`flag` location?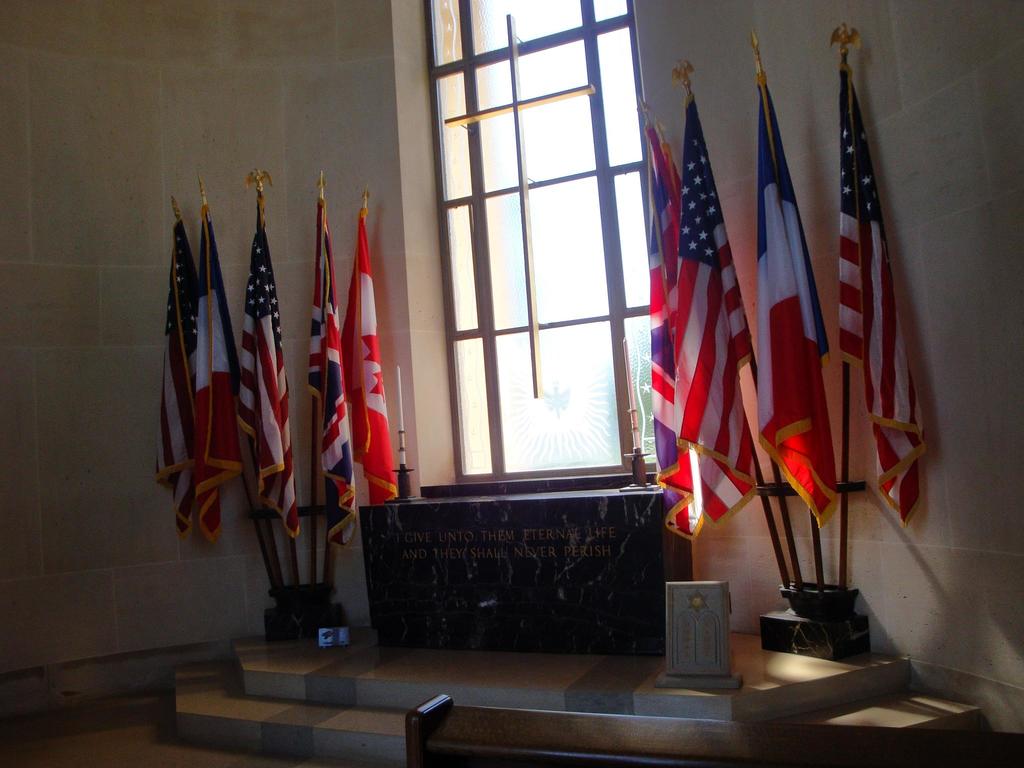
l=336, t=211, r=402, b=506
